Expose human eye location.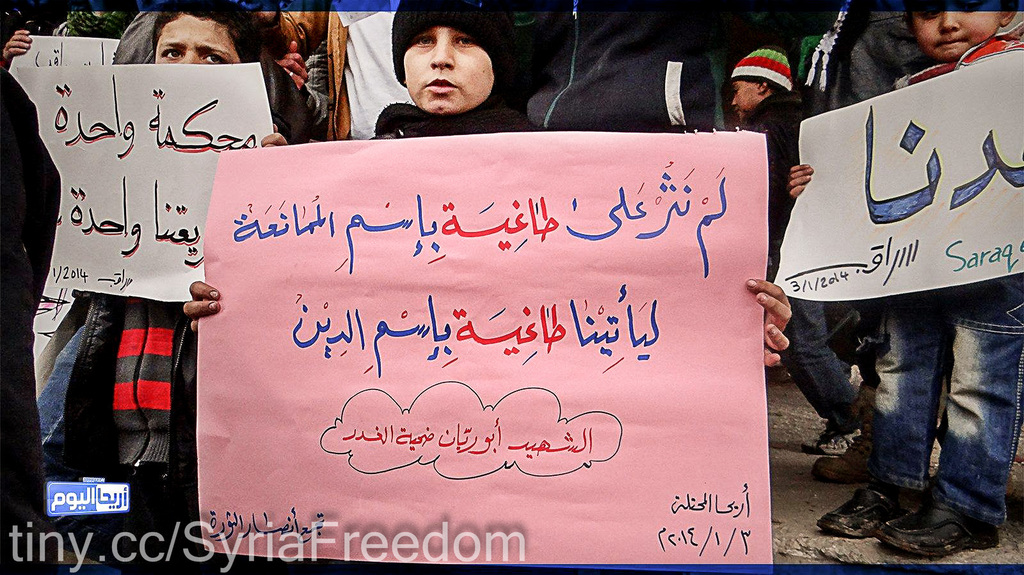
Exposed at bbox(454, 31, 477, 47).
